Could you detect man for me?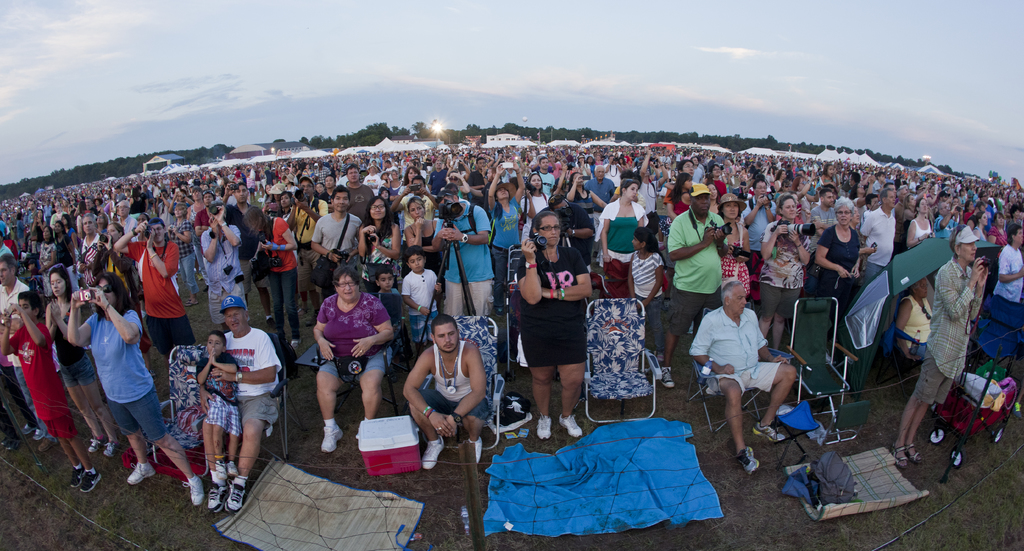
Detection result: 741:181:775:291.
